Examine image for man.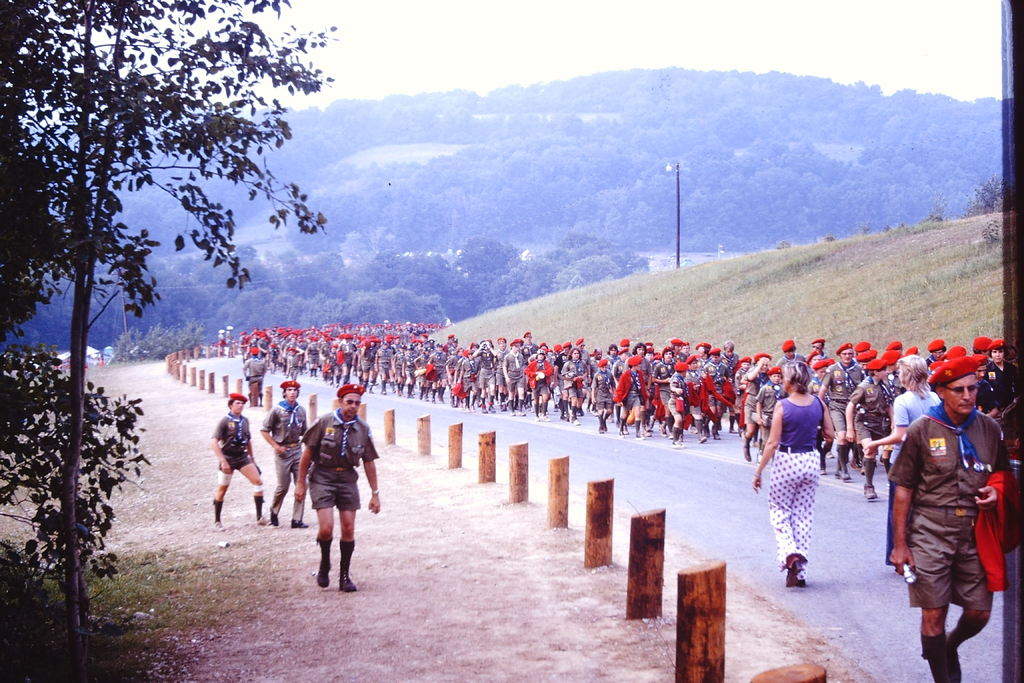
Examination result: (888, 358, 1007, 682).
